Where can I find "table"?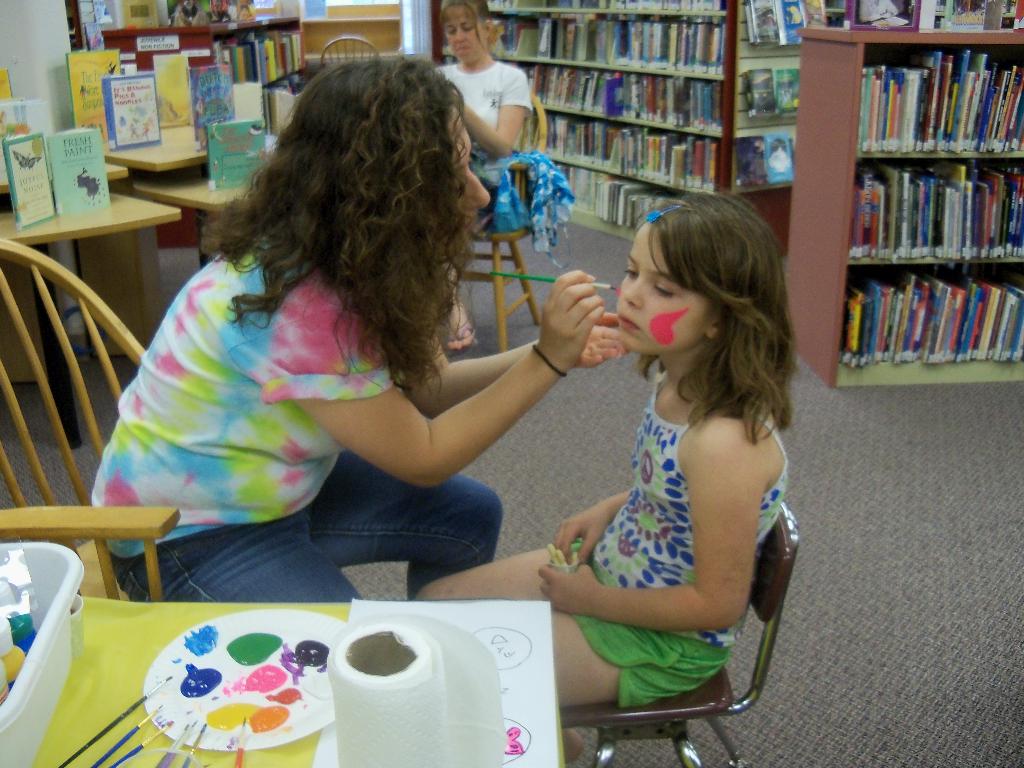
You can find it at select_region(2, 593, 552, 767).
